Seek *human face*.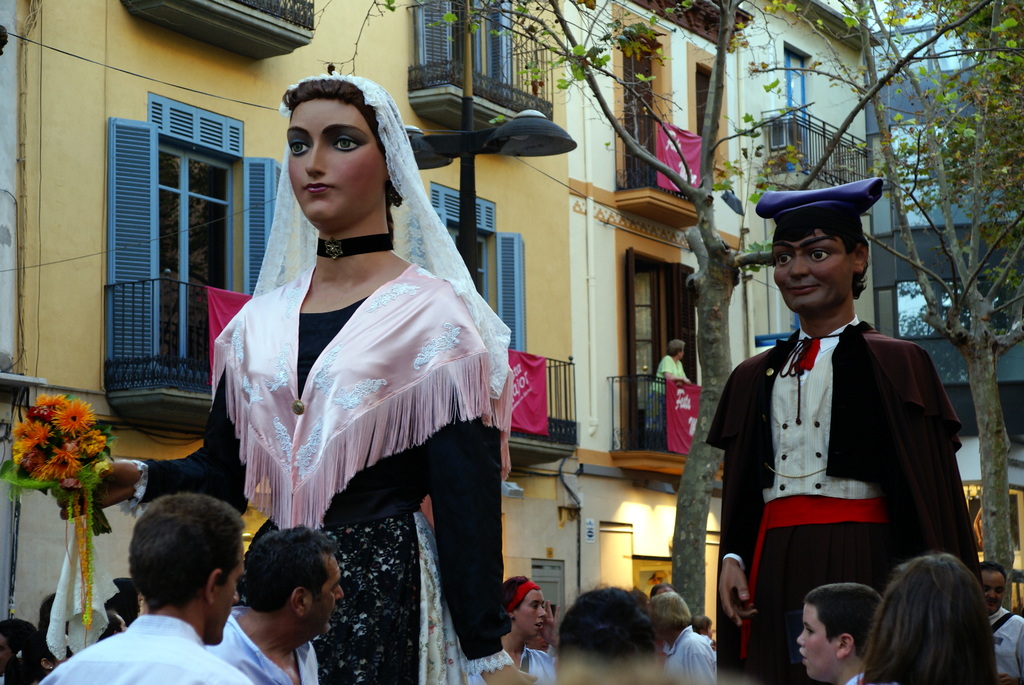
pyautogui.locateOnScreen(191, 537, 243, 644).
